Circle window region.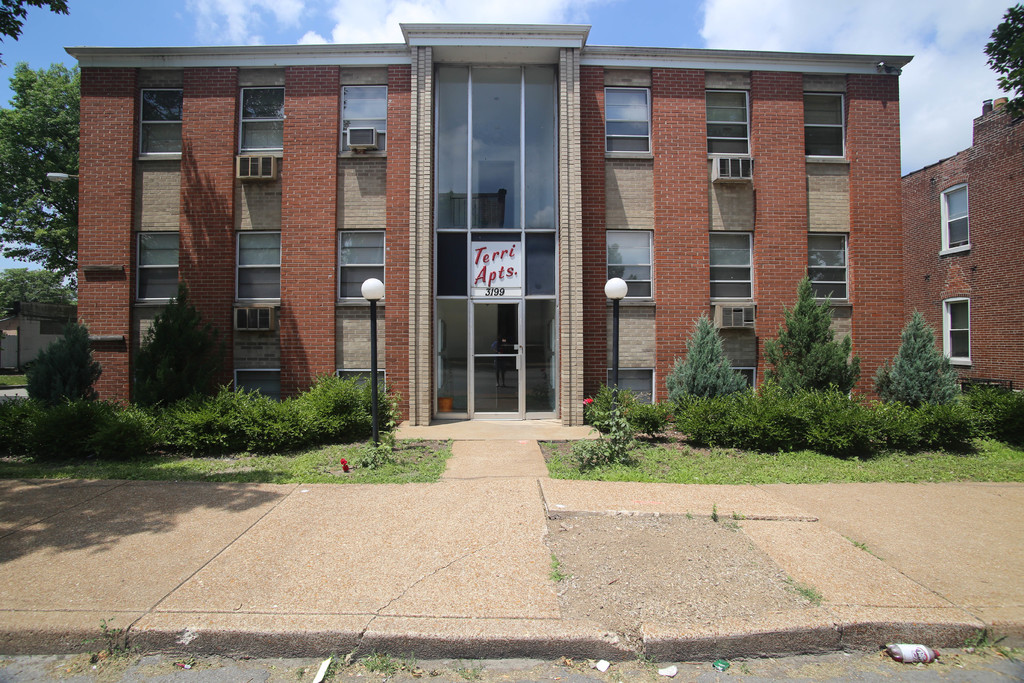
Region: [131, 231, 178, 302].
